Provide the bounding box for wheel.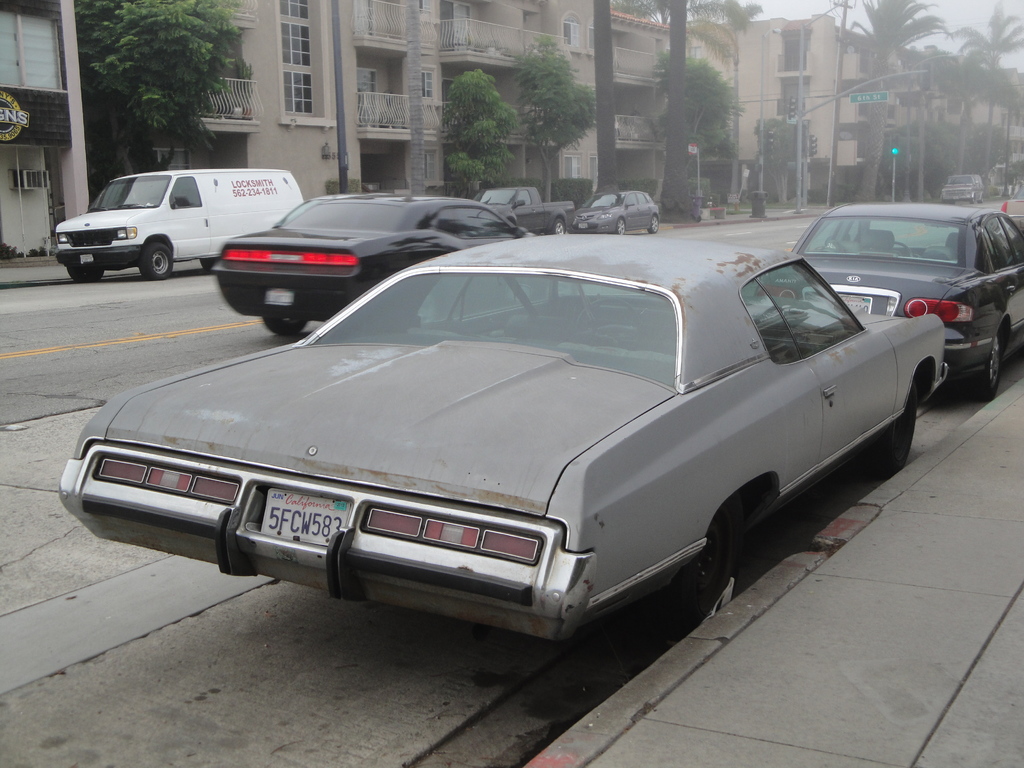
Rect(138, 242, 175, 280).
